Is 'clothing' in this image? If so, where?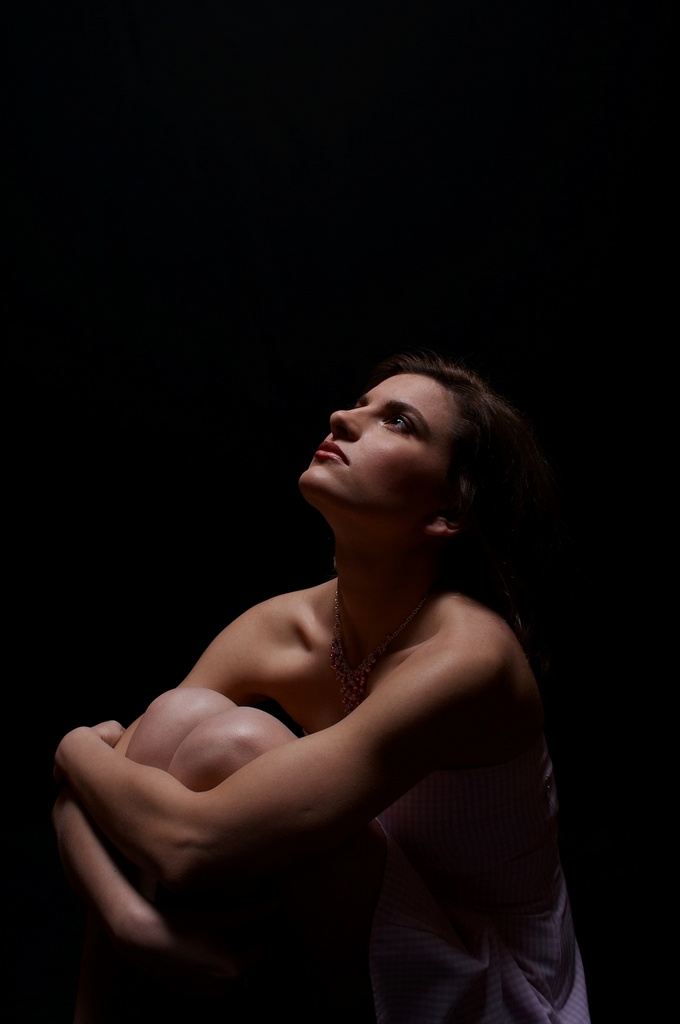
Yes, at left=355, top=731, right=592, bottom=1023.
